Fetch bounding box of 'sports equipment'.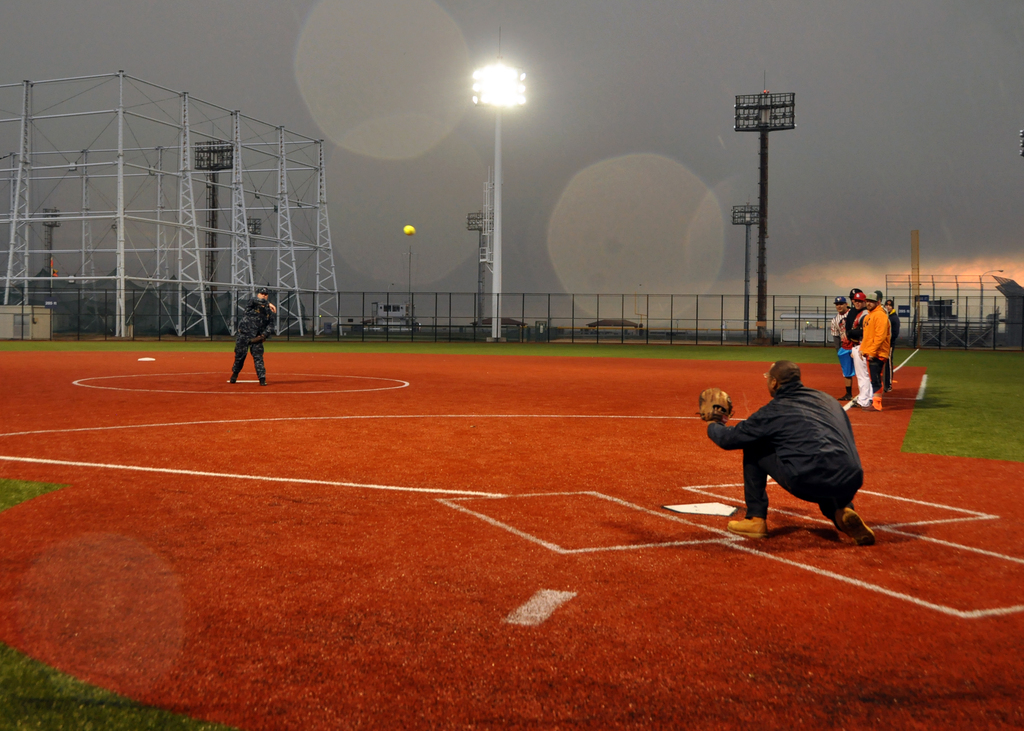
Bbox: bbox(724, 517, 768, 540).
